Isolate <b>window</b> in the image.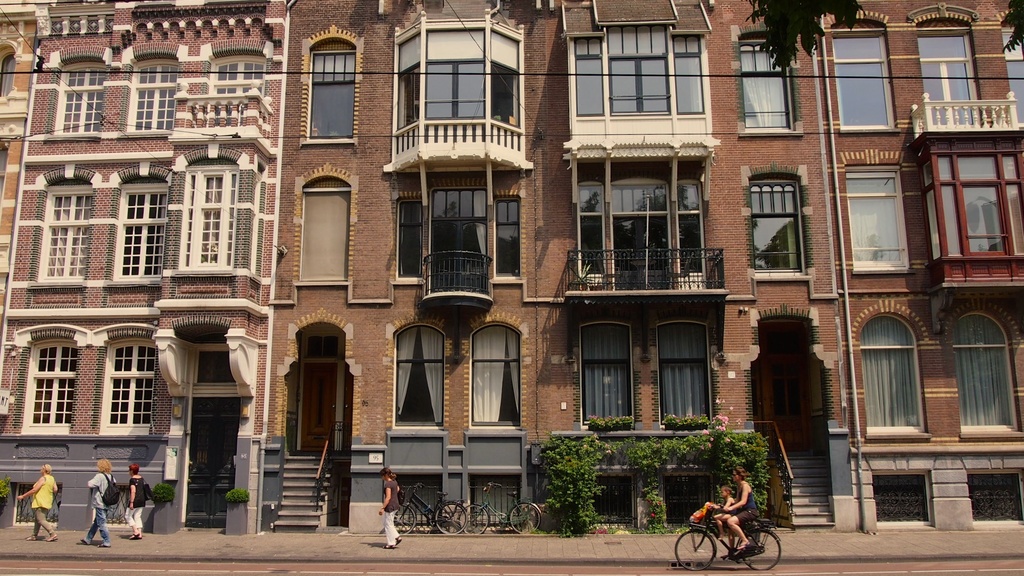
Isolated region: 389/472/448/523.
